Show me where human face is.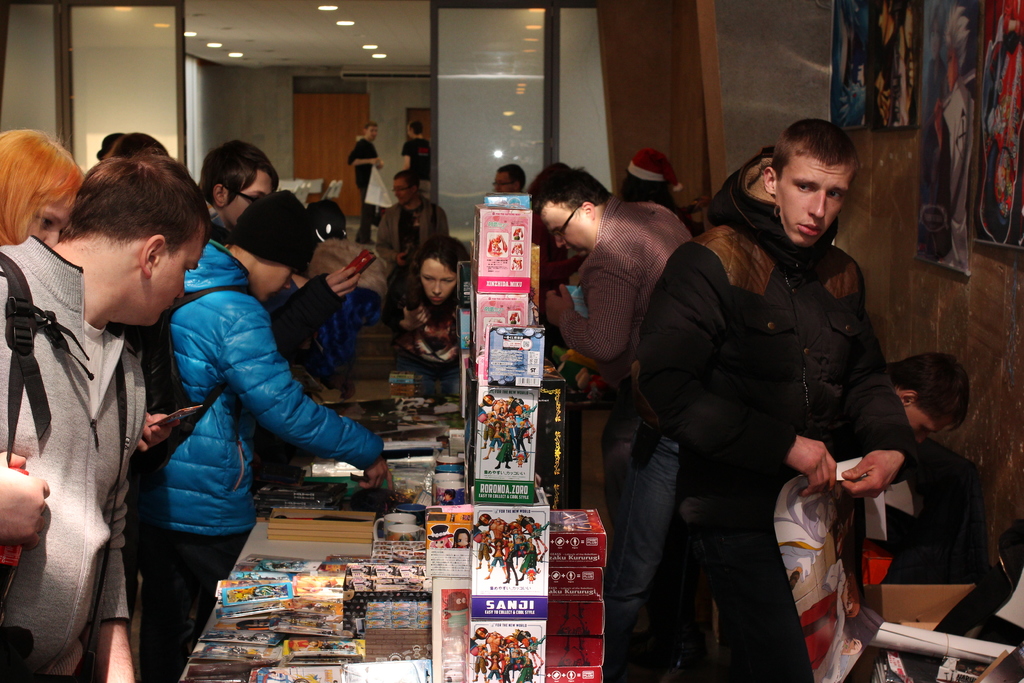
human face is at x1=370, y1=125, x2=380, y2=146.
